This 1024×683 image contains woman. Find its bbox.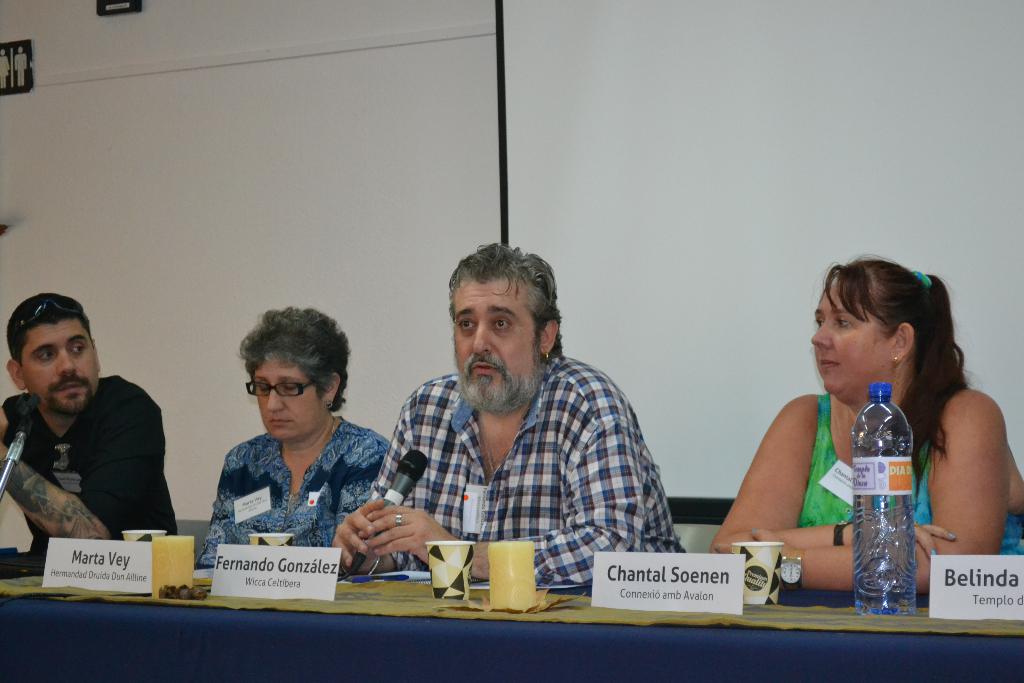
193:296:402:586.
